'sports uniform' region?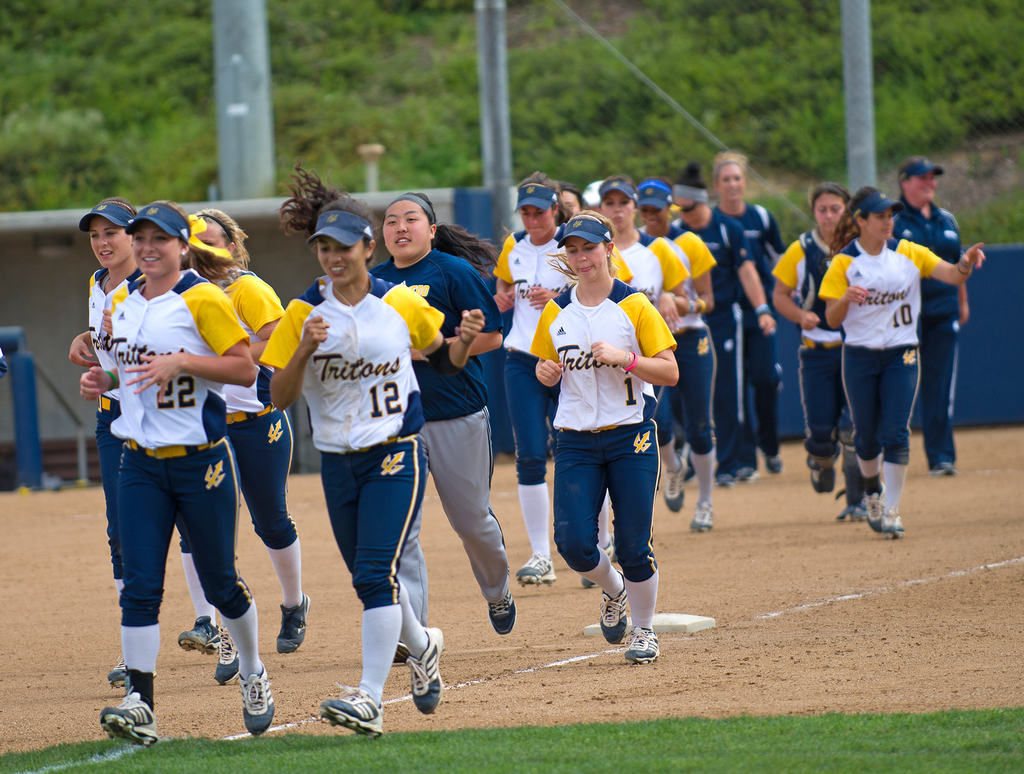
bbox=[484, 195, 788, 587]
